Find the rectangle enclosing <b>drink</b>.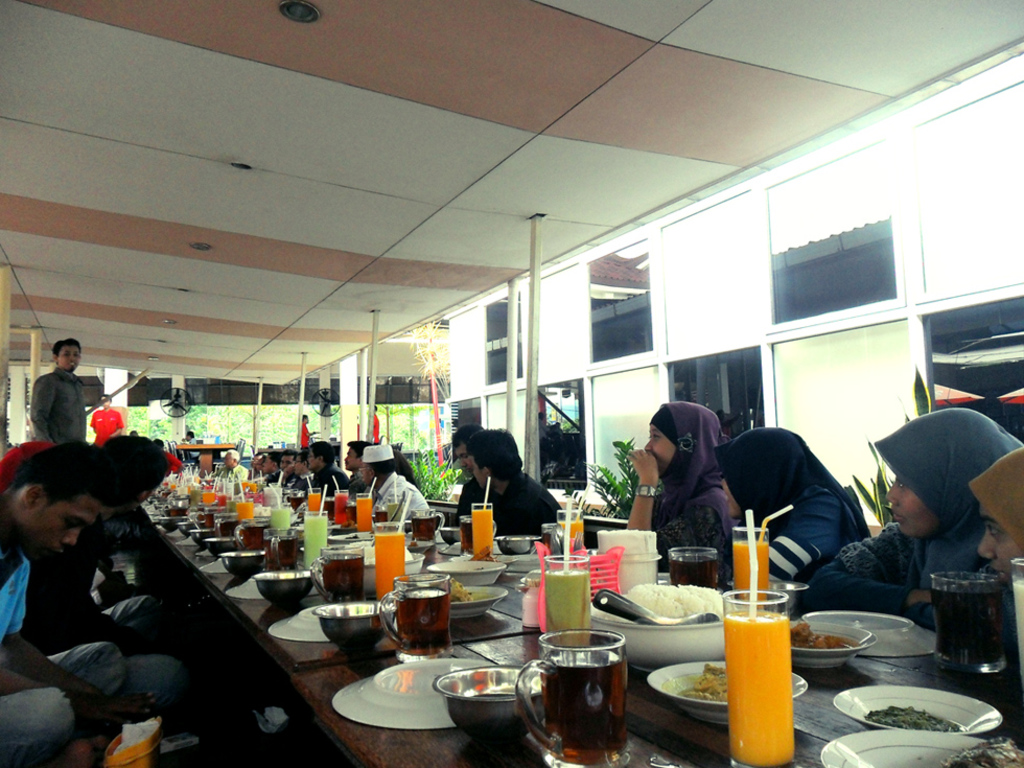
<region>258, 485, 265, 490</region>.
